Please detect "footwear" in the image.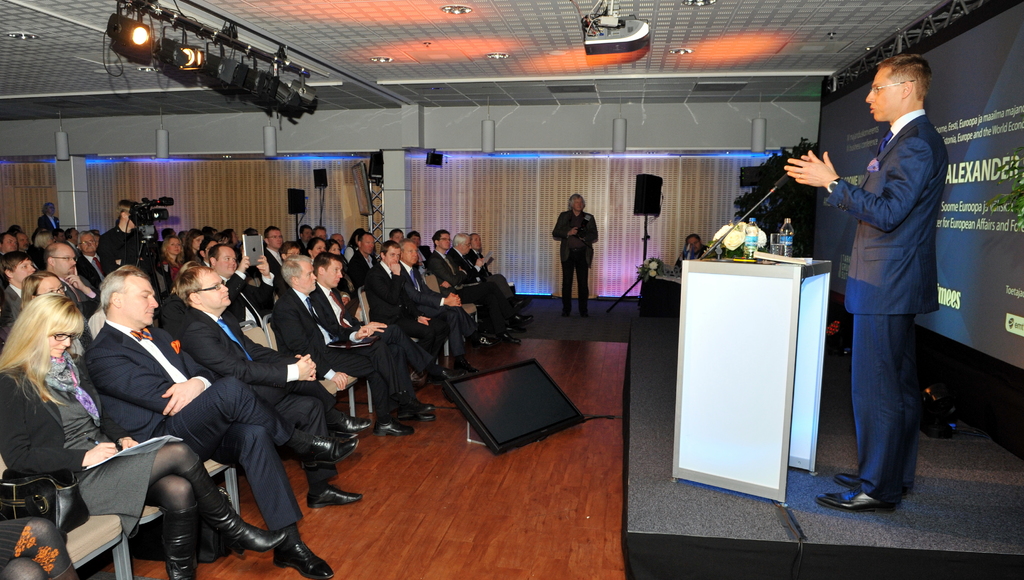
Rect(377, 424, 419, 435).
